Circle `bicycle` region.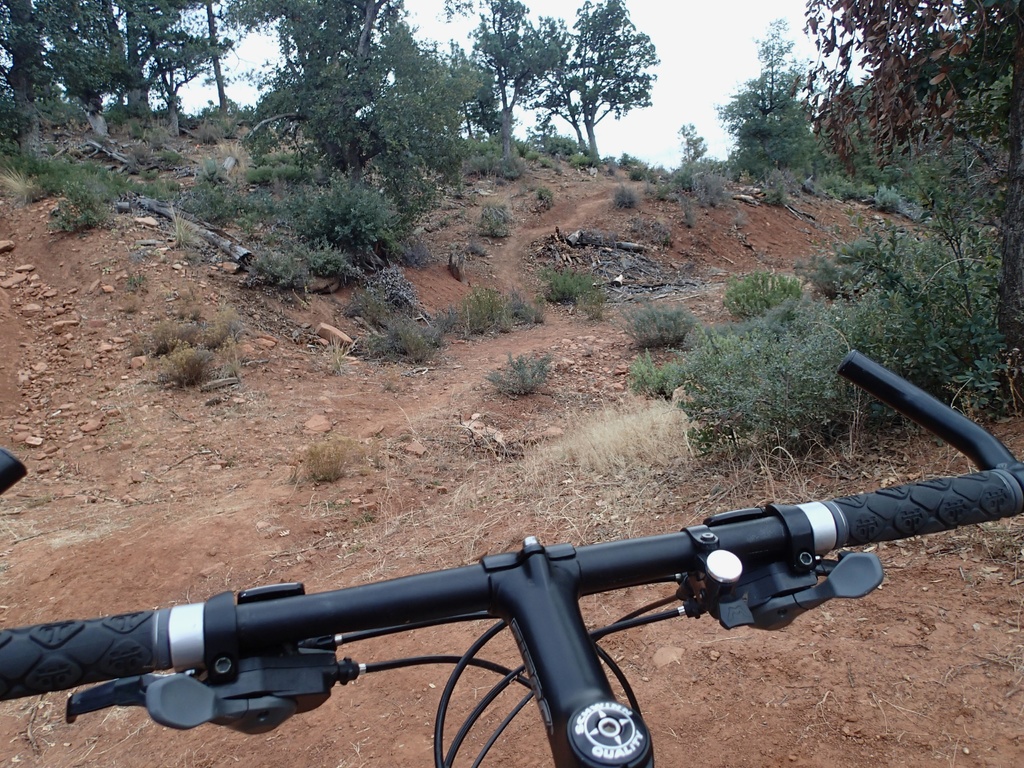
Region: pyautogui.locateOnScreen(36, 481, 1019, 763).
